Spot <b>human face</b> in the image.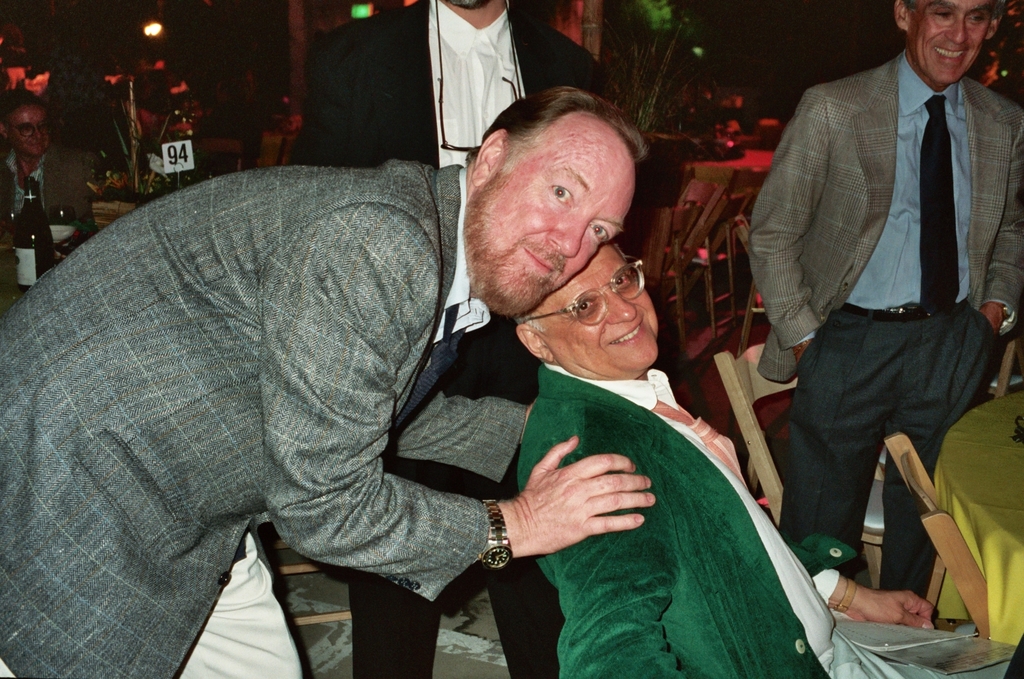
<b>human face</b> found at bbox=[533, 251, 659, 380].
